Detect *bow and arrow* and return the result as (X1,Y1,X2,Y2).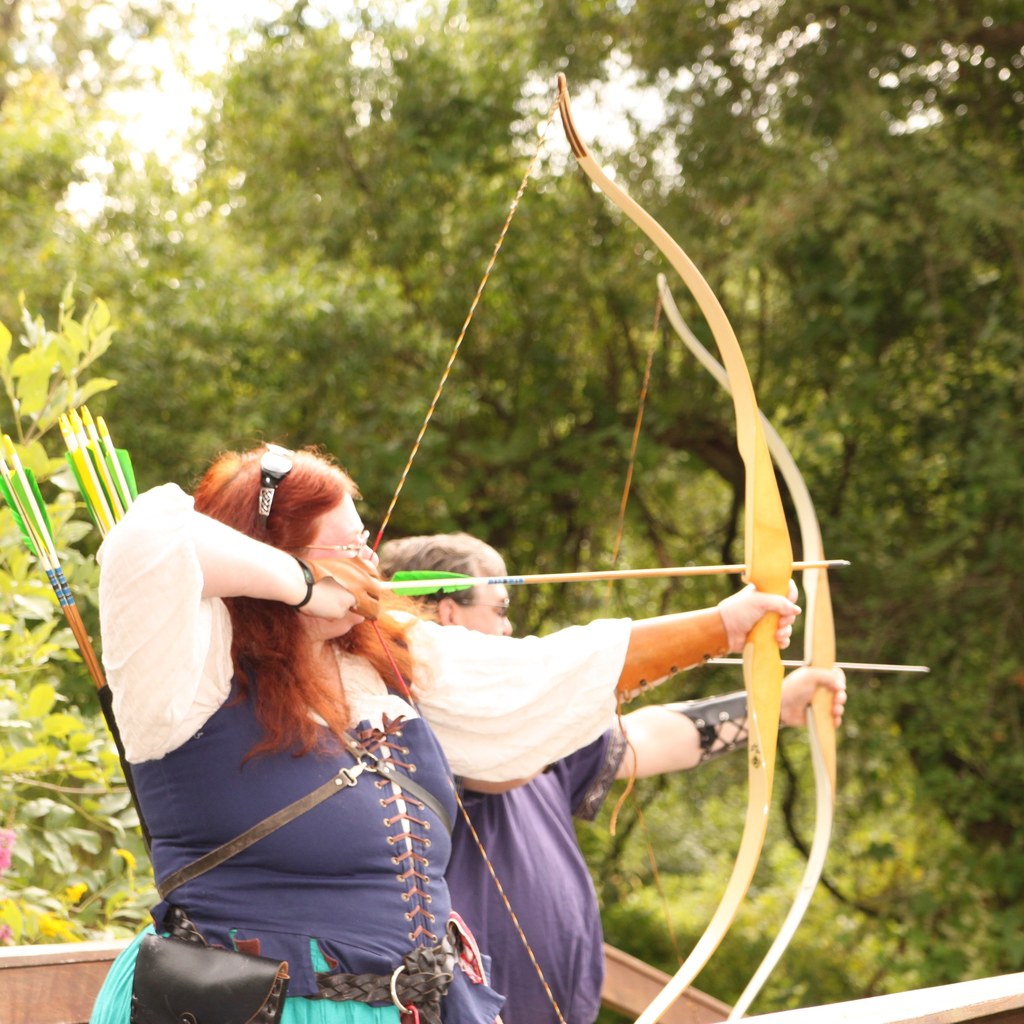
(593,273,935,1023).
